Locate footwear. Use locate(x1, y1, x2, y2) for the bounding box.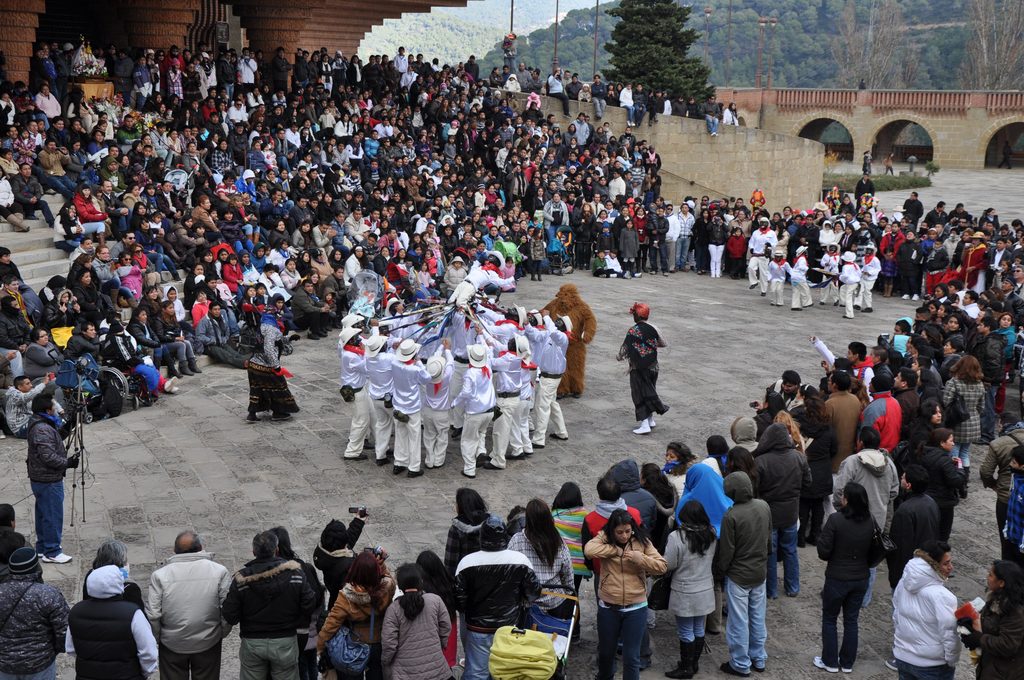
locate(751, 662, 769, 672).
